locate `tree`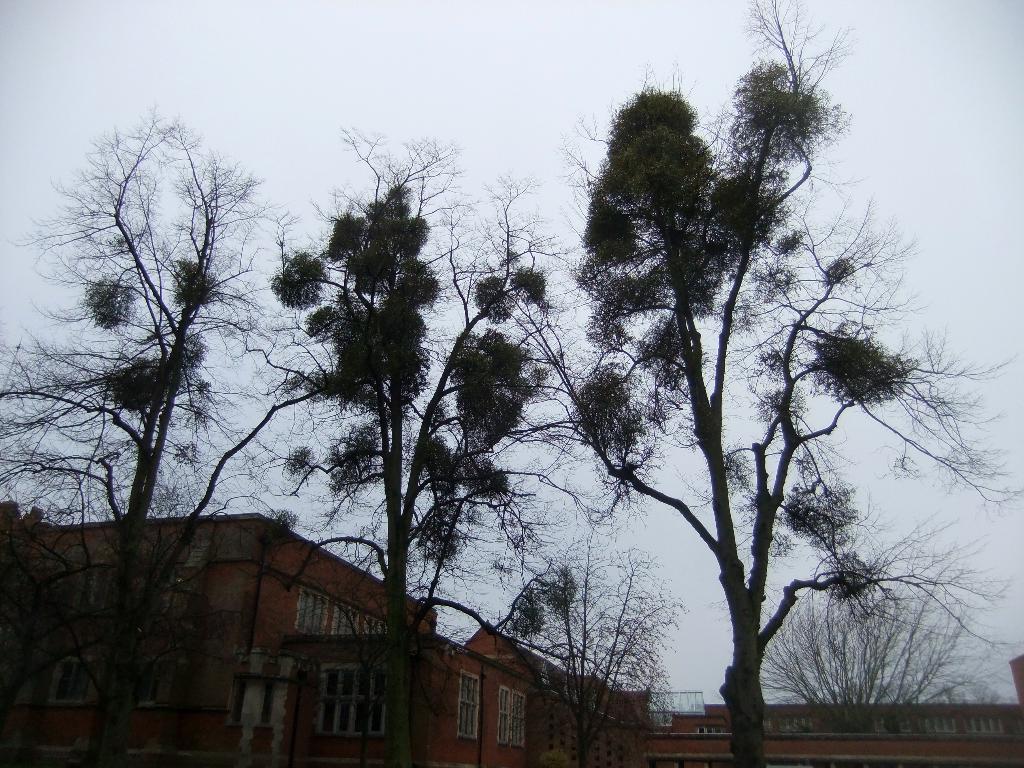
detection(543, 55, 923, 763)
